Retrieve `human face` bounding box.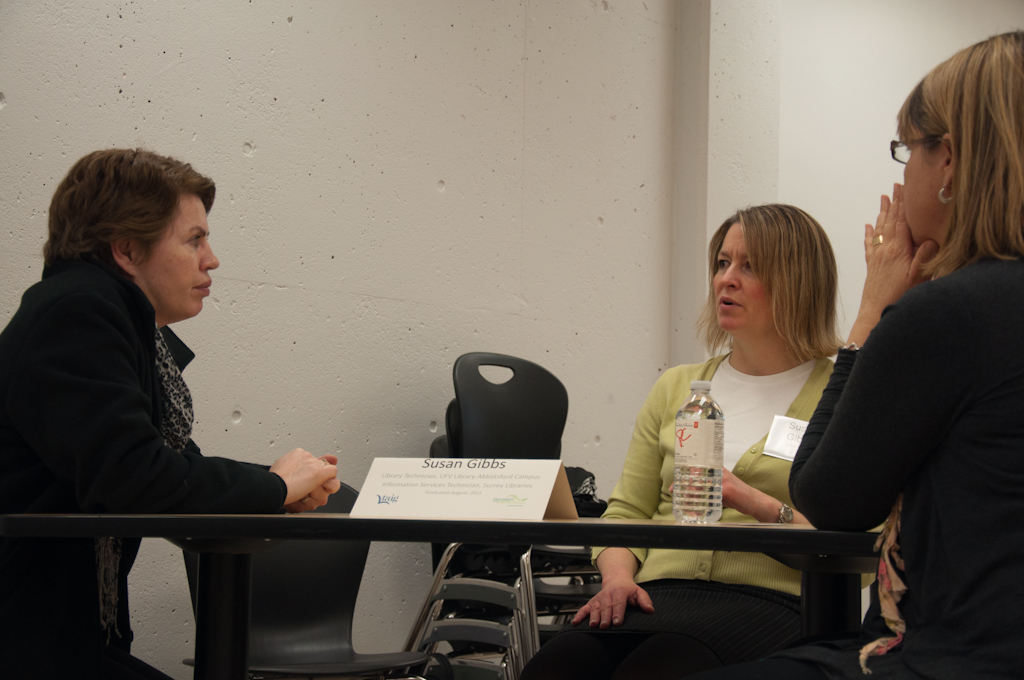
Bounding box: <bbox>902, 133, 939, 239</bbox>.
